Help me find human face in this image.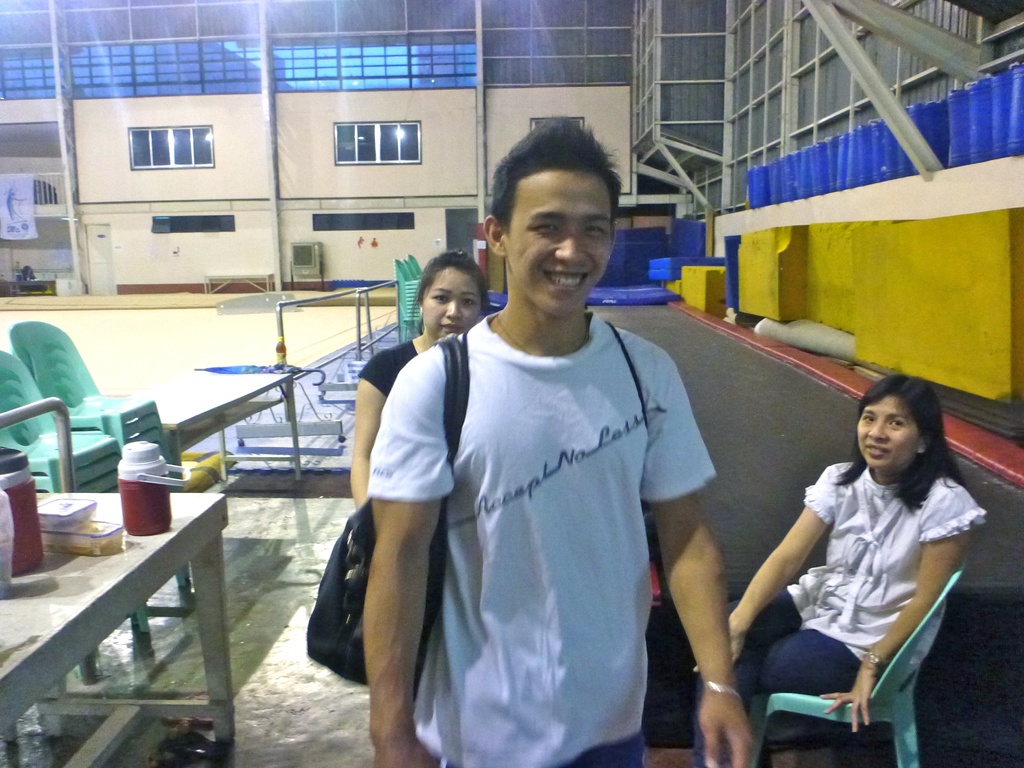
Found it: BBox(856, 401, 922, 466).
